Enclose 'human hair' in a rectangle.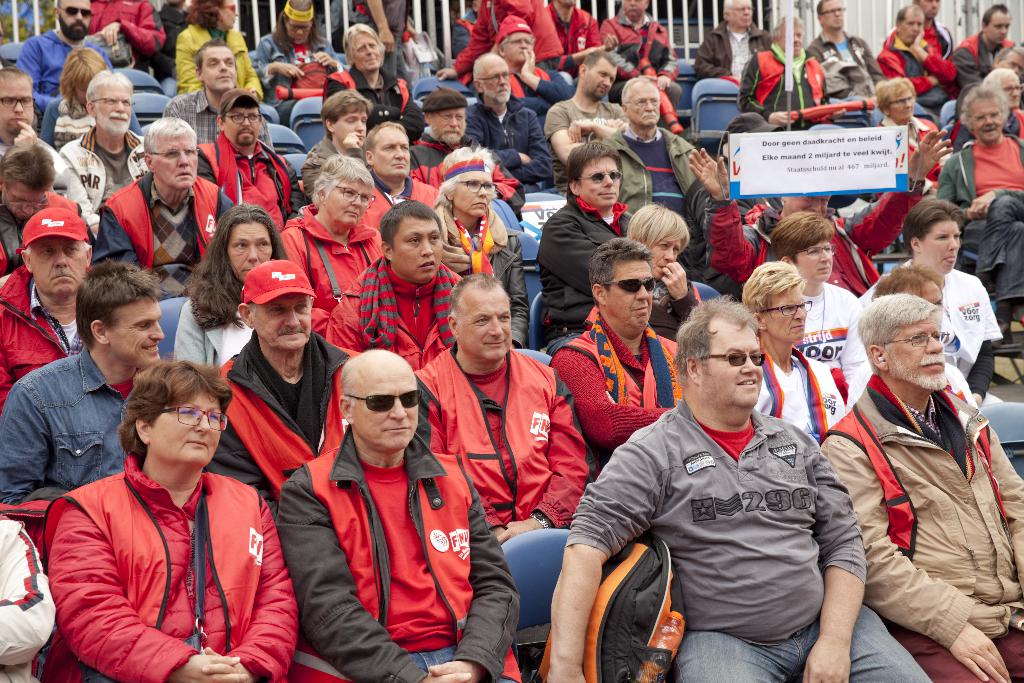
x1=338 y1=15 x2=389 y2=68.
